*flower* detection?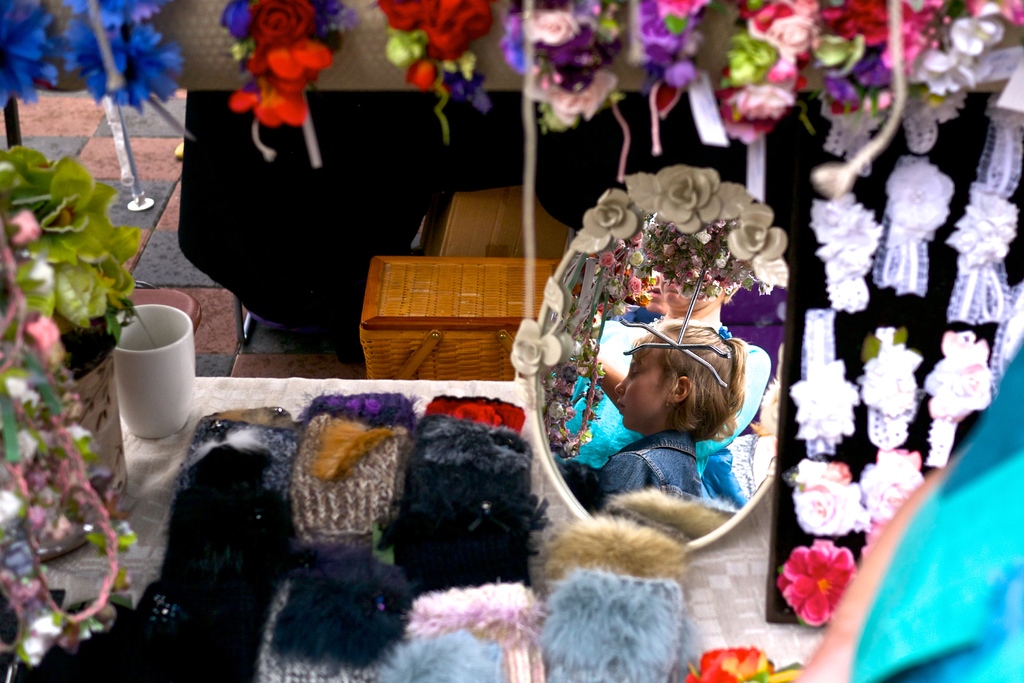
bbox(880, 157, 957, 237)
